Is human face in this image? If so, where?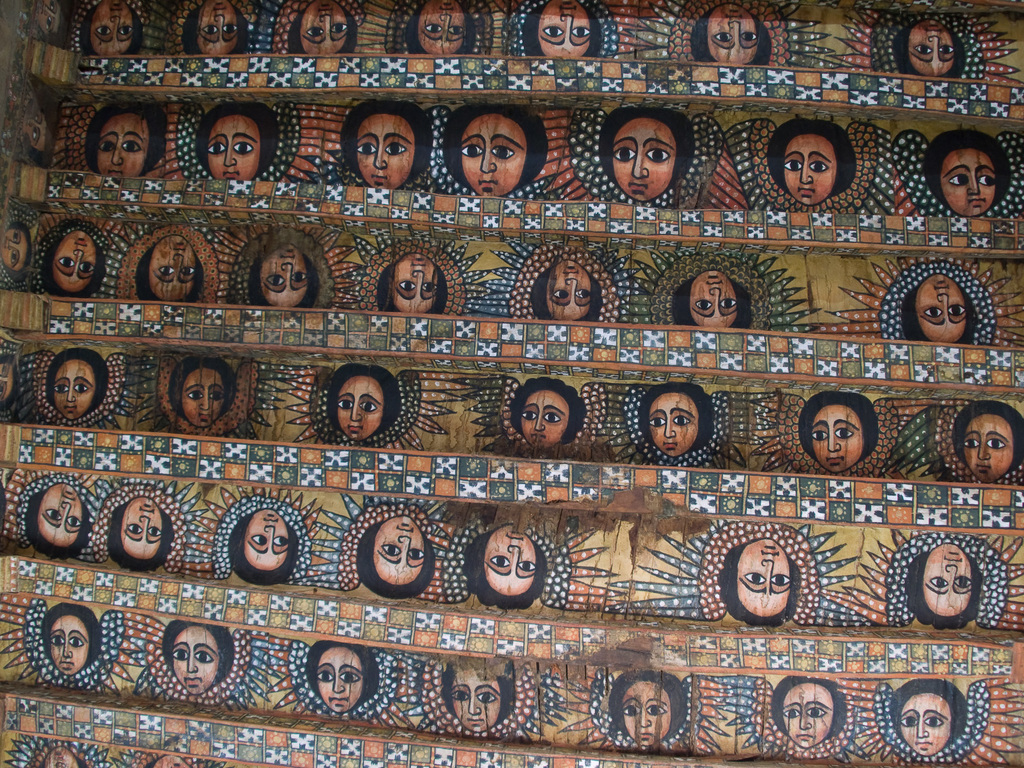
Yes, at pyautogui.locateOnScreen(54, 232, 102, 289).
